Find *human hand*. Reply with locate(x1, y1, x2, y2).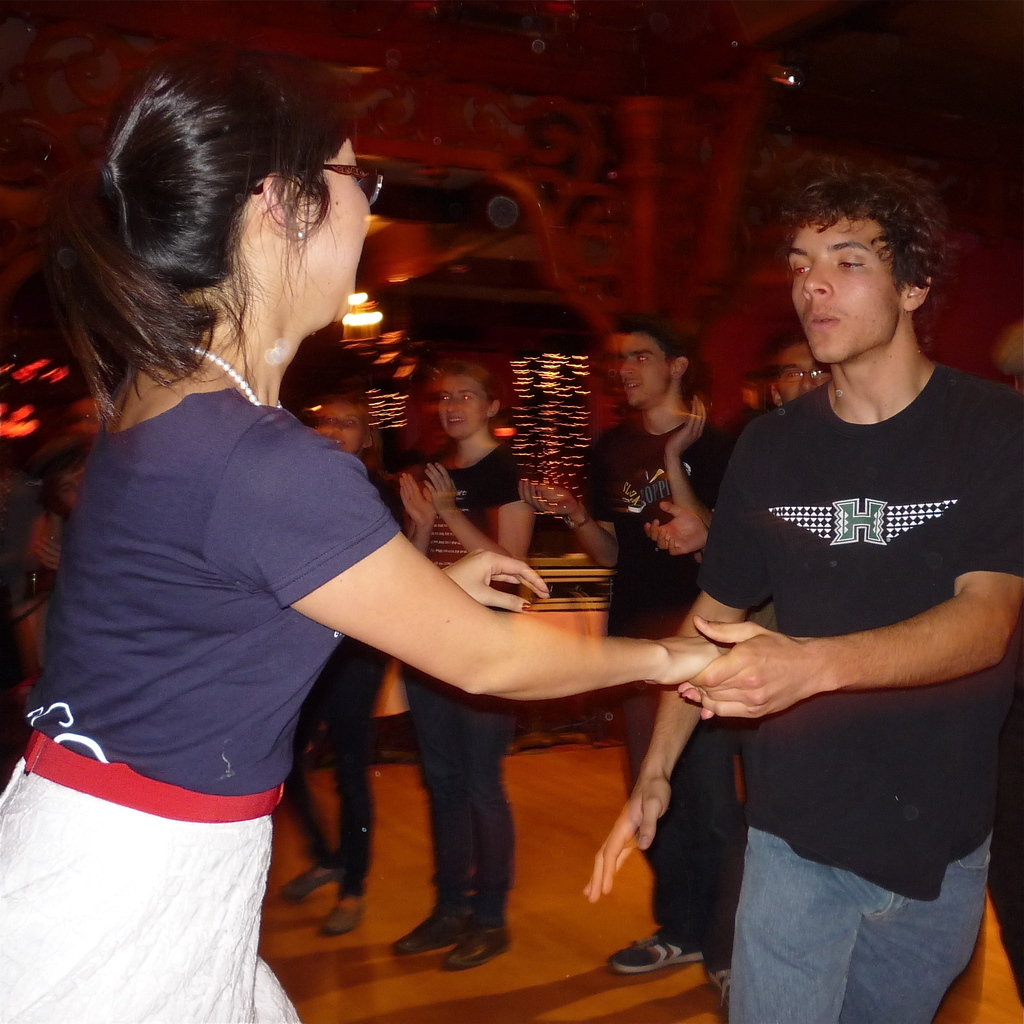
locate(520, 479, 581, 520).
